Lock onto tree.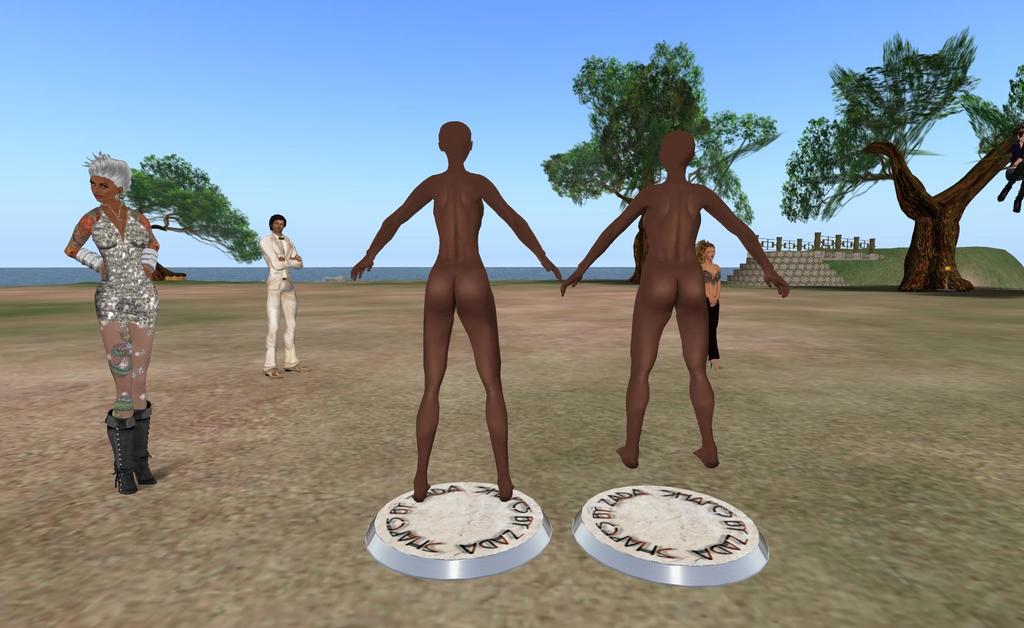
Locked: bbox(543, 42, 785, 282).
